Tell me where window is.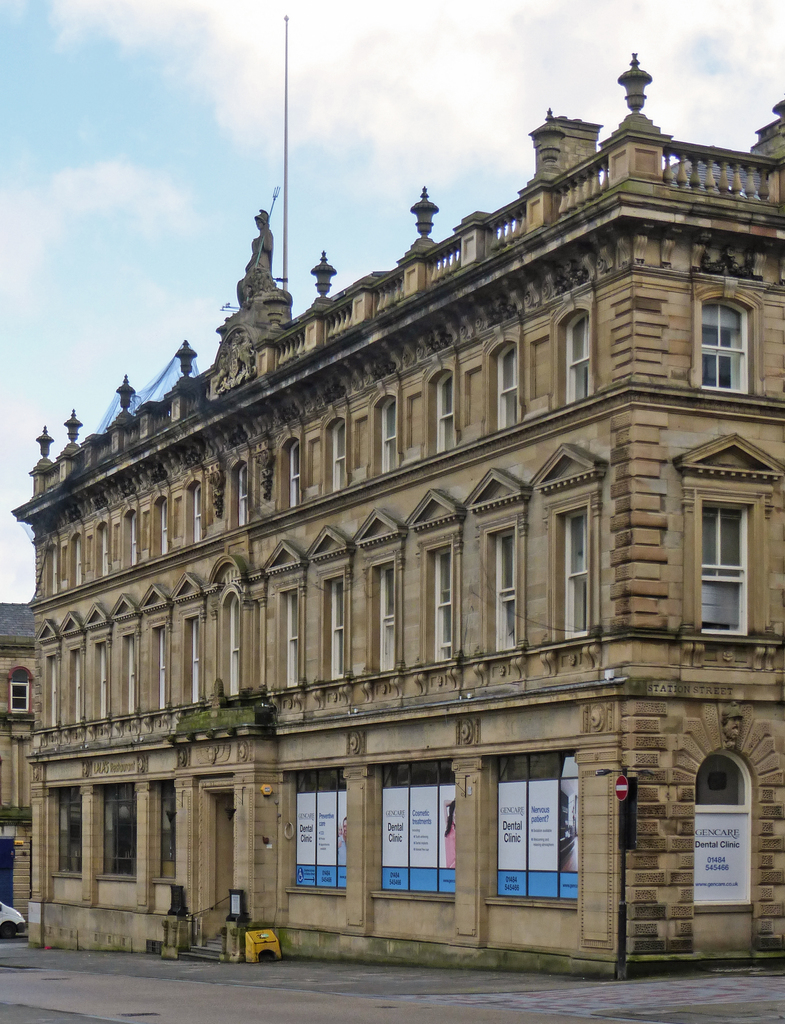
window is at (x1=123, y1=512, x2=144, y2=568).
